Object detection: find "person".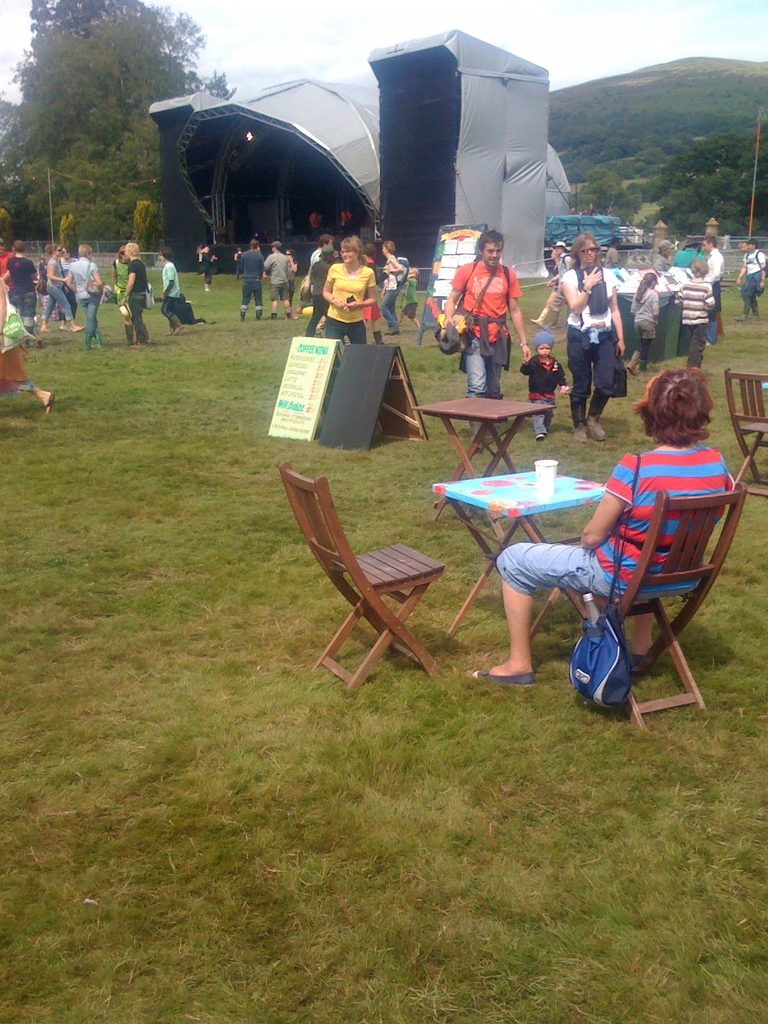
x1=626, y1=269, x2=661, y2=369.
